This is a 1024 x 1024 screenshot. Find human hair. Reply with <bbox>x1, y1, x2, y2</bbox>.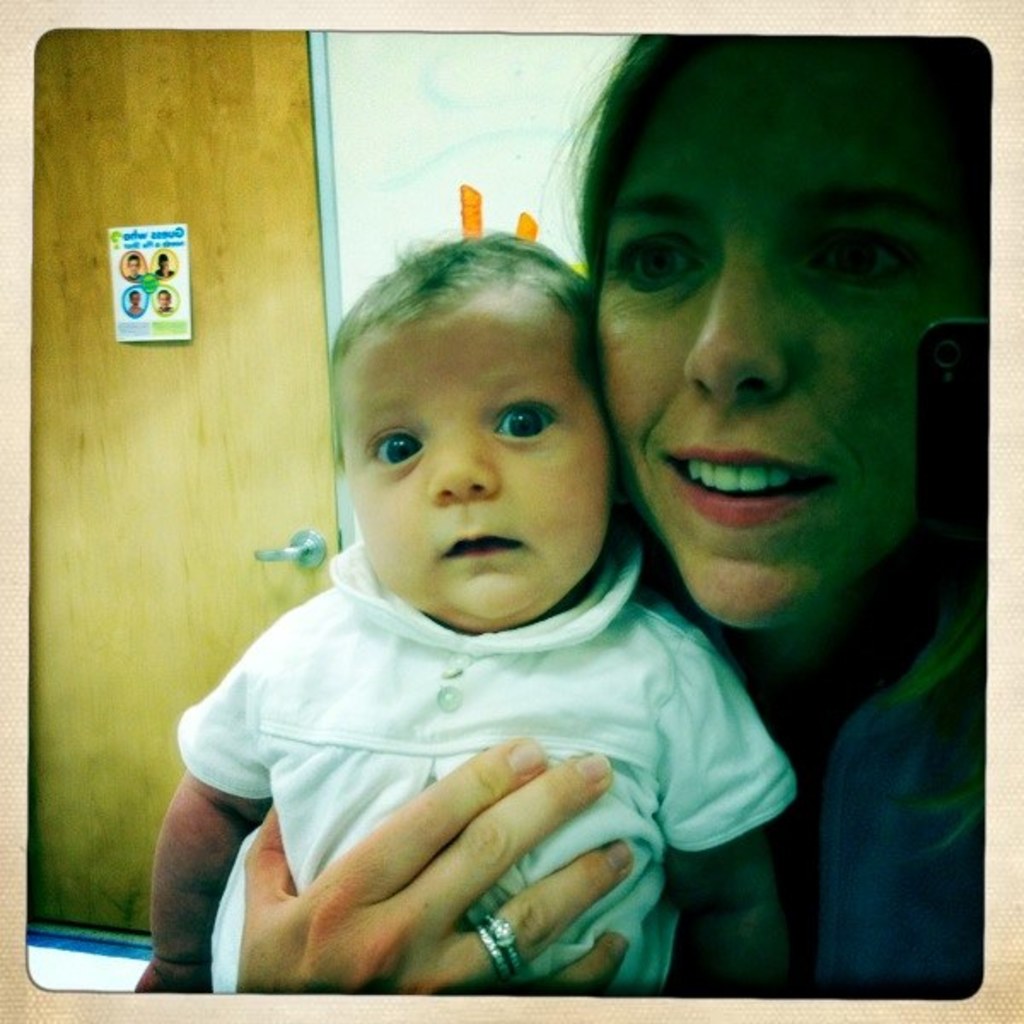
<bbox>548, 36, 988, 469</bbox>.
